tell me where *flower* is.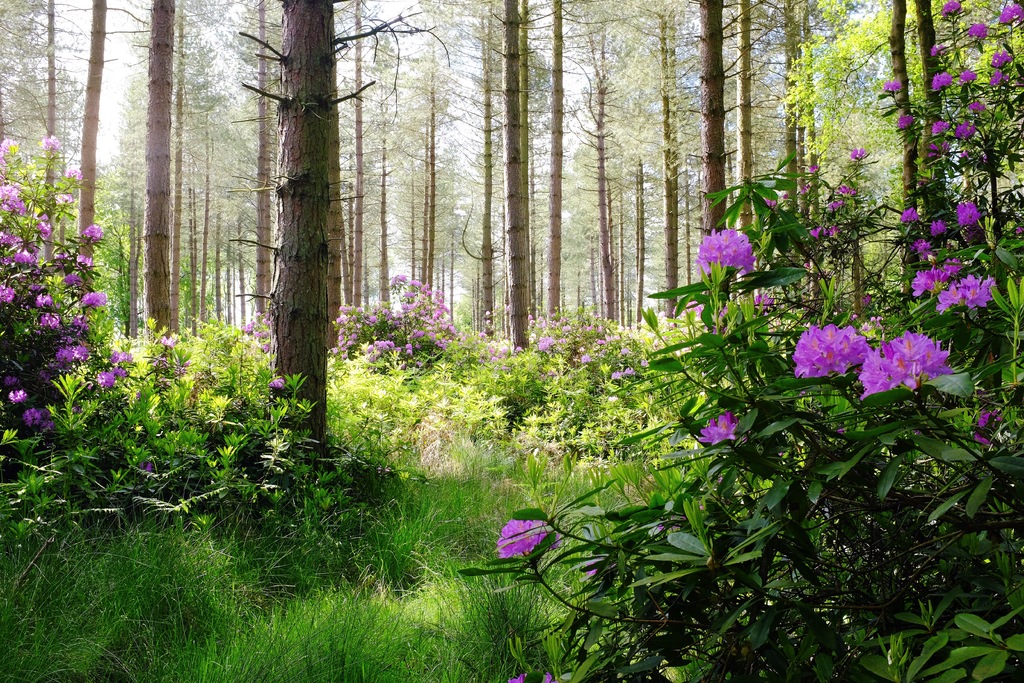
*flower* is at [left=894, top=115, right=912, bottom=128].
